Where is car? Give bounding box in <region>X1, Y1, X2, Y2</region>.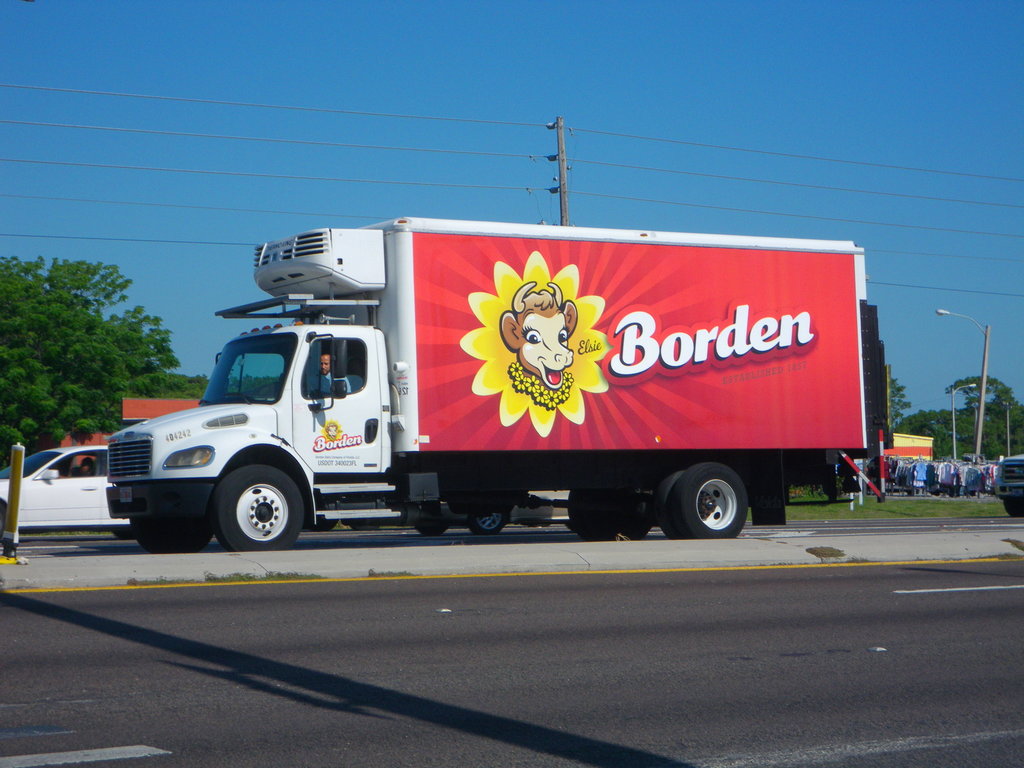
<region>991, 454, 1023, 515</region>.
